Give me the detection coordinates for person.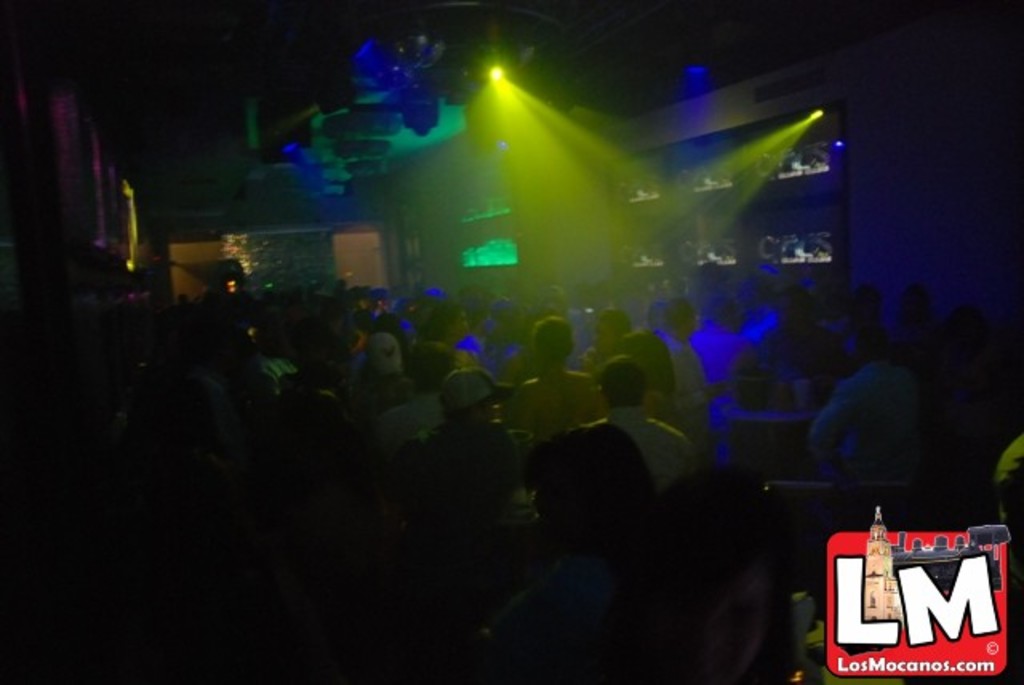
x1=818 y1=328 x2=934 y2=535.
